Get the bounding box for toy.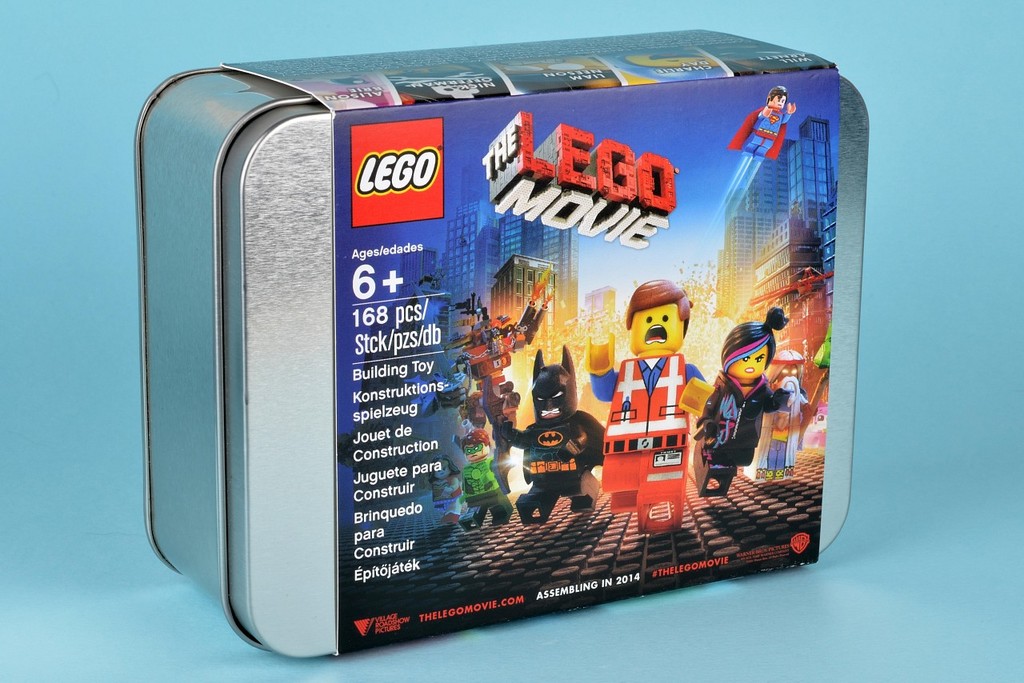
(x1=505, y1=65, x2=545, y2=74).
